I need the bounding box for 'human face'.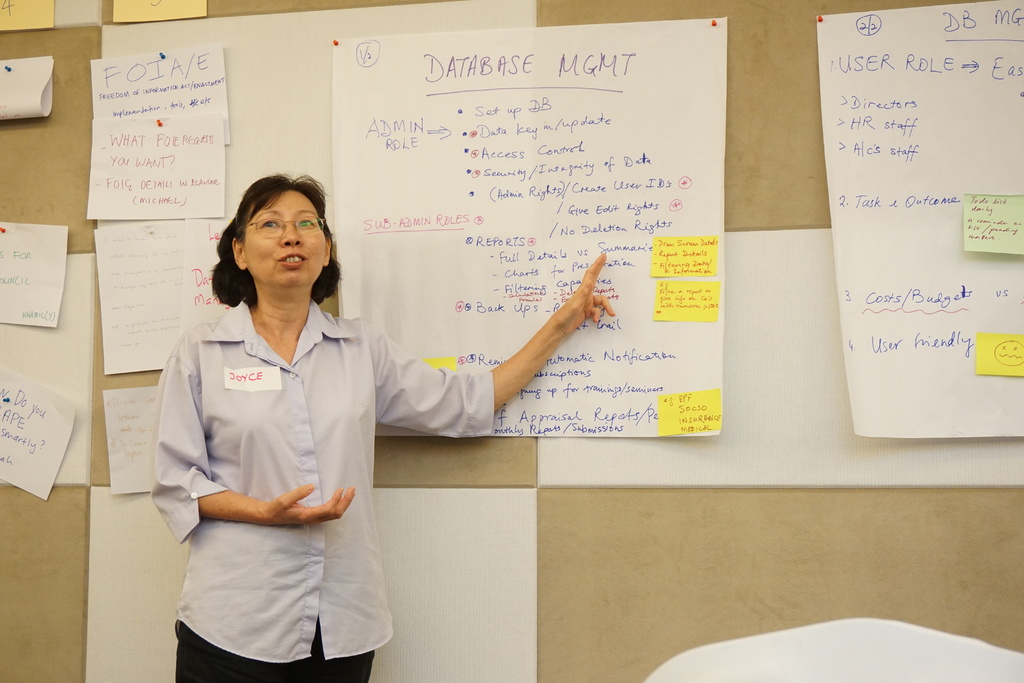
Here it is: {"x1": 241, "y1": 185, "x2": 326, "y2": 284}.
